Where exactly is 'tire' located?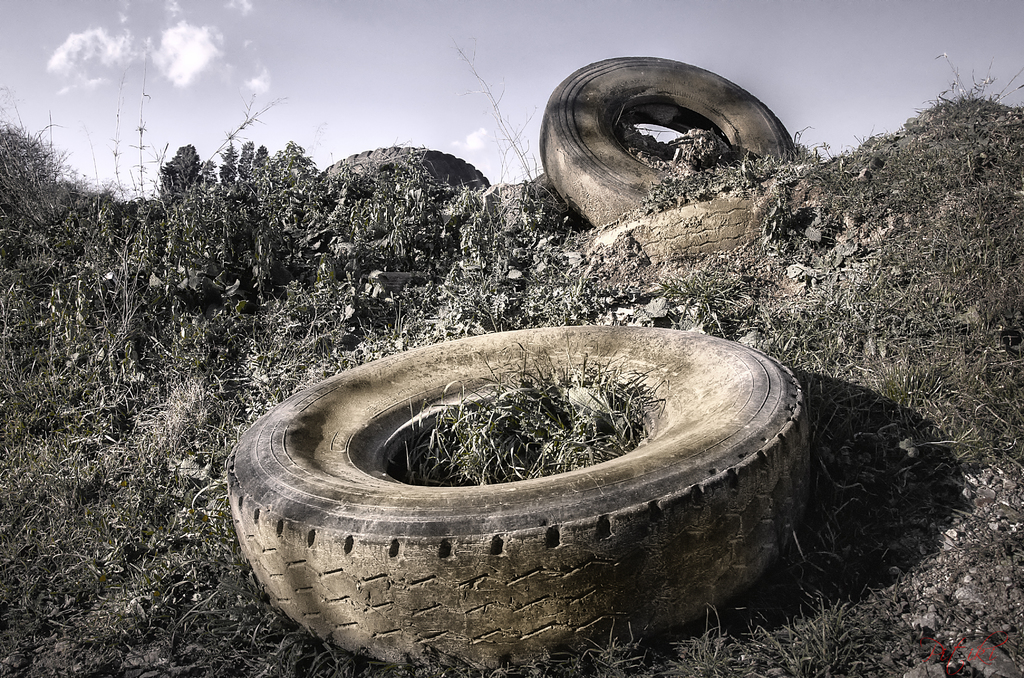
Its bounding box is <box>319,147,490,201</box>.
